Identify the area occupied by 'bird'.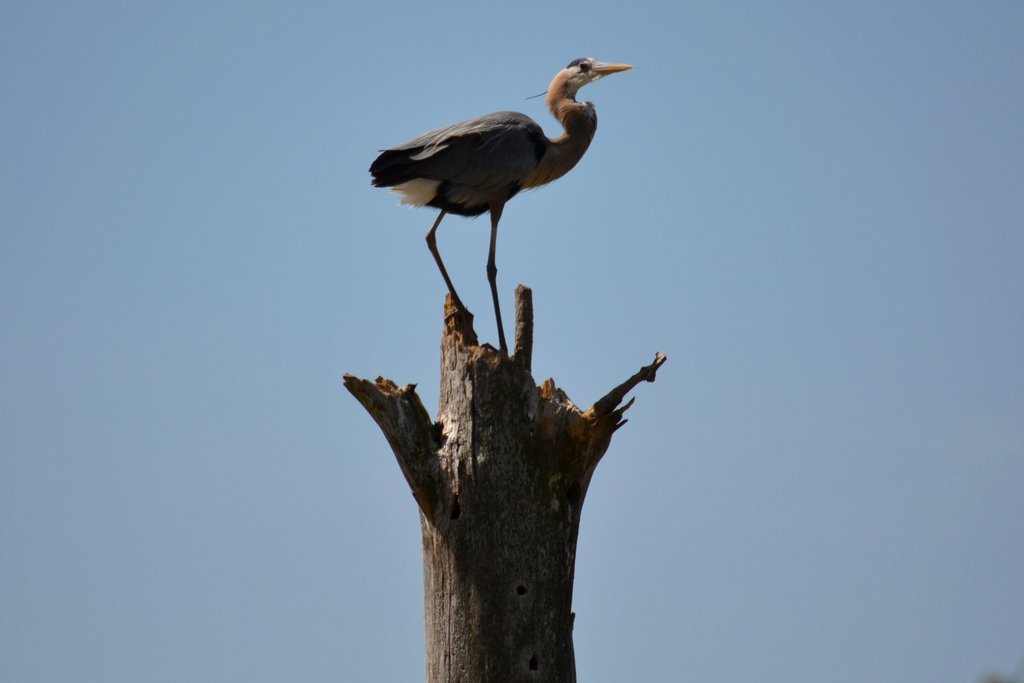
Area: select_region(355, 54, 646, 335).
